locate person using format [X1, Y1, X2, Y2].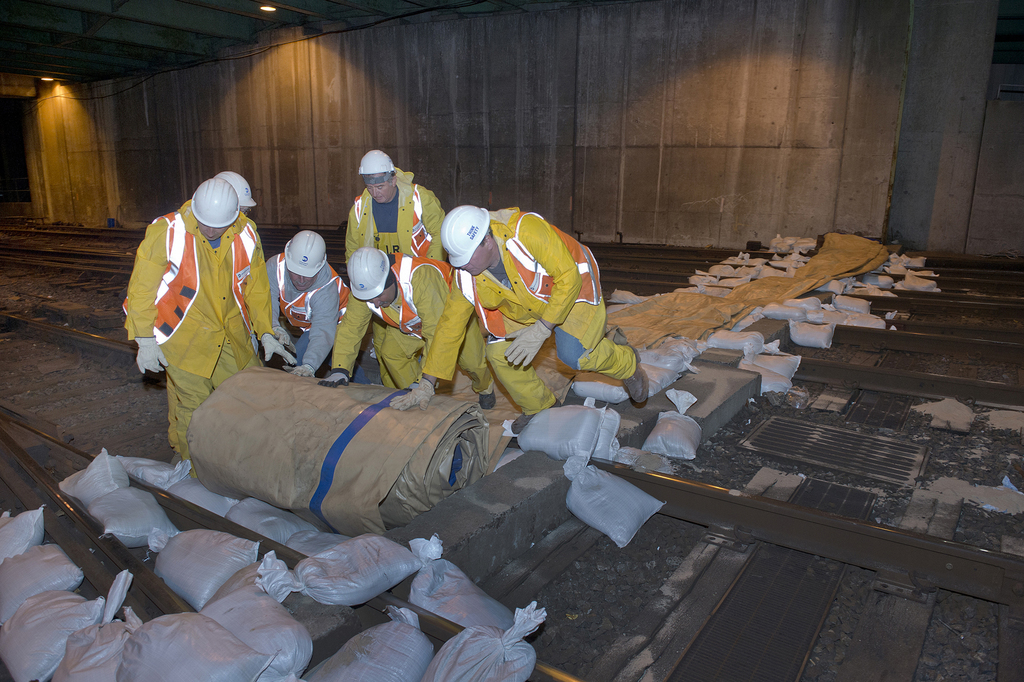
[386, 212, 650, 414].
